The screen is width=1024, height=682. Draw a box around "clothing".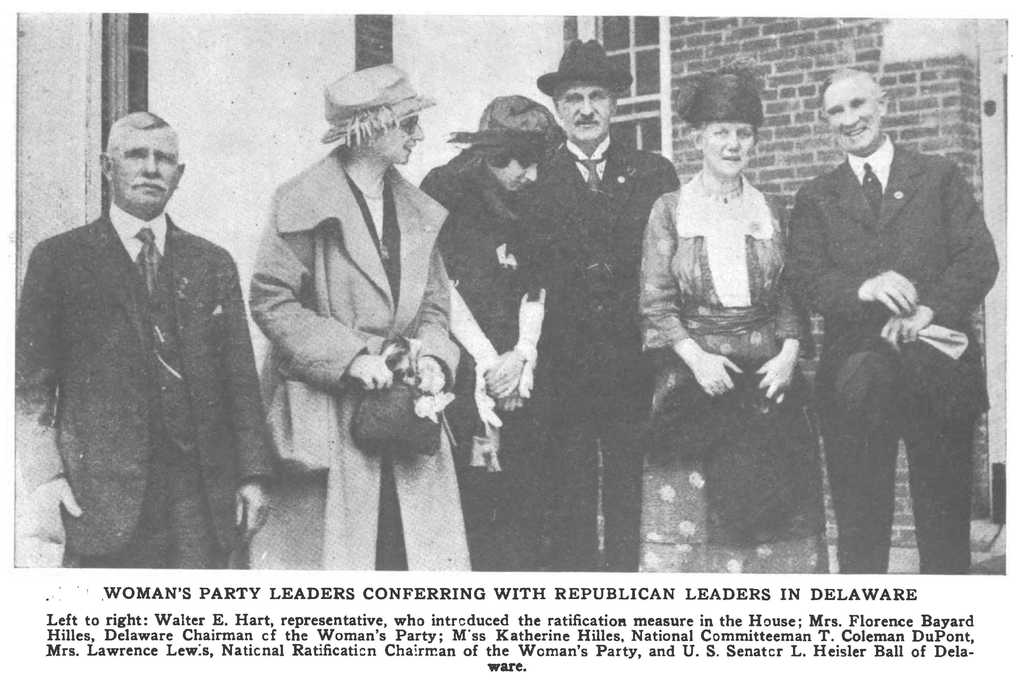
246:141:499:575.
